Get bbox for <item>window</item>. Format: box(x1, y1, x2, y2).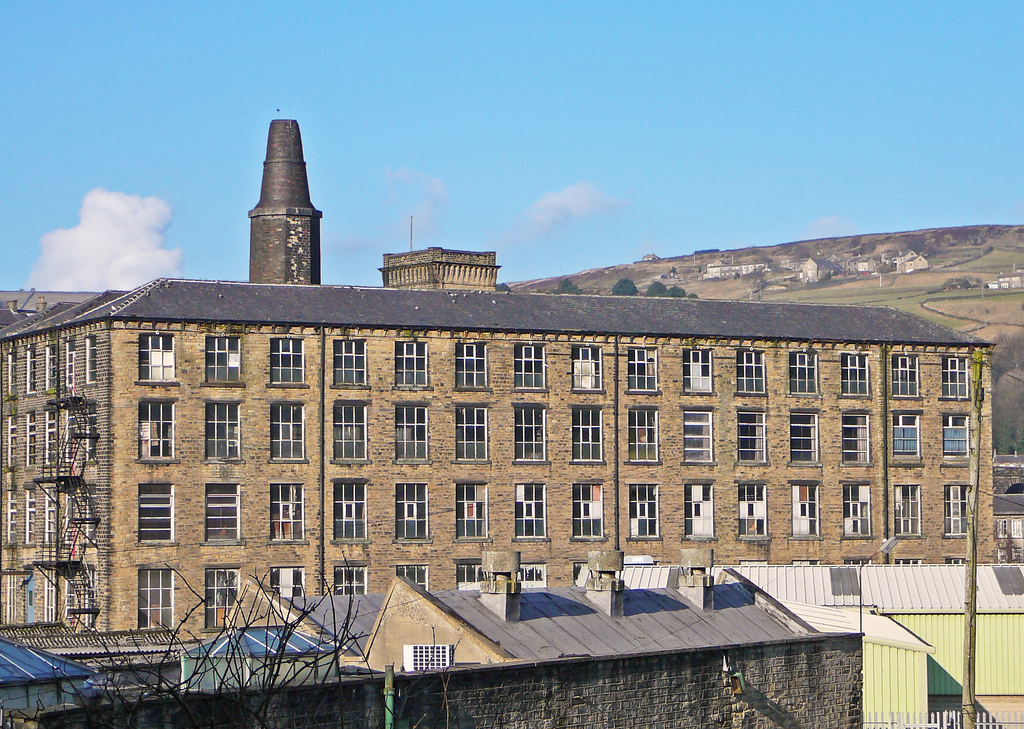
box(939, 414, 968, 465).
